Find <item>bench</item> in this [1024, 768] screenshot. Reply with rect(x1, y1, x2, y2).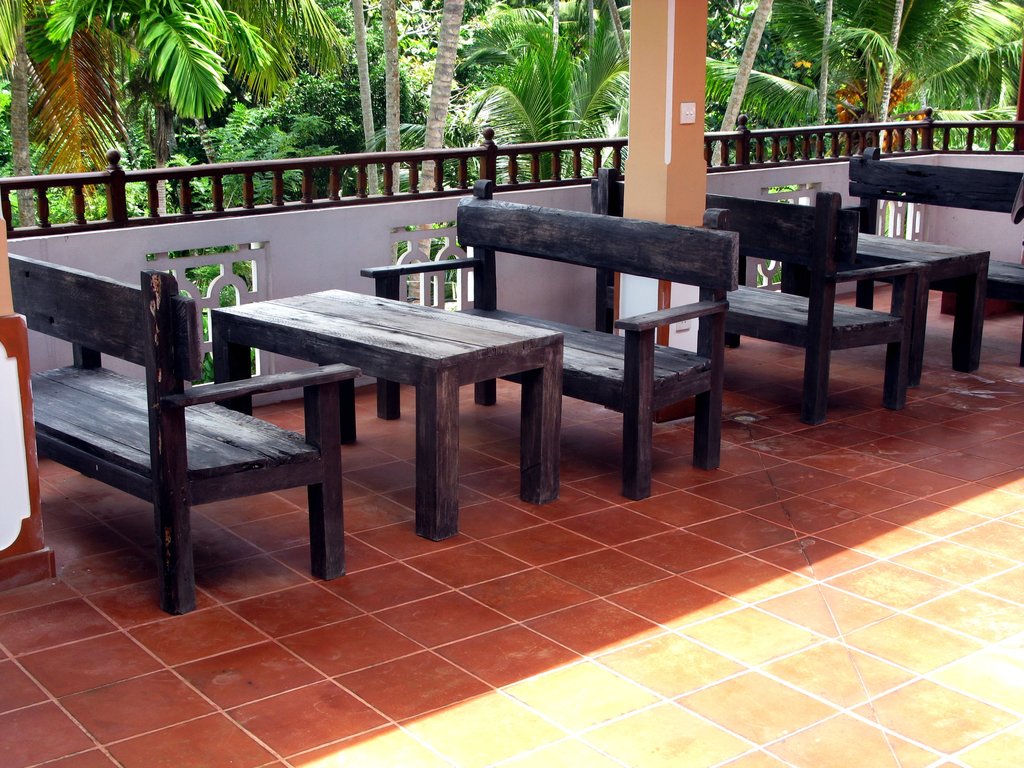
rect(779, 135, 1021, 376).
